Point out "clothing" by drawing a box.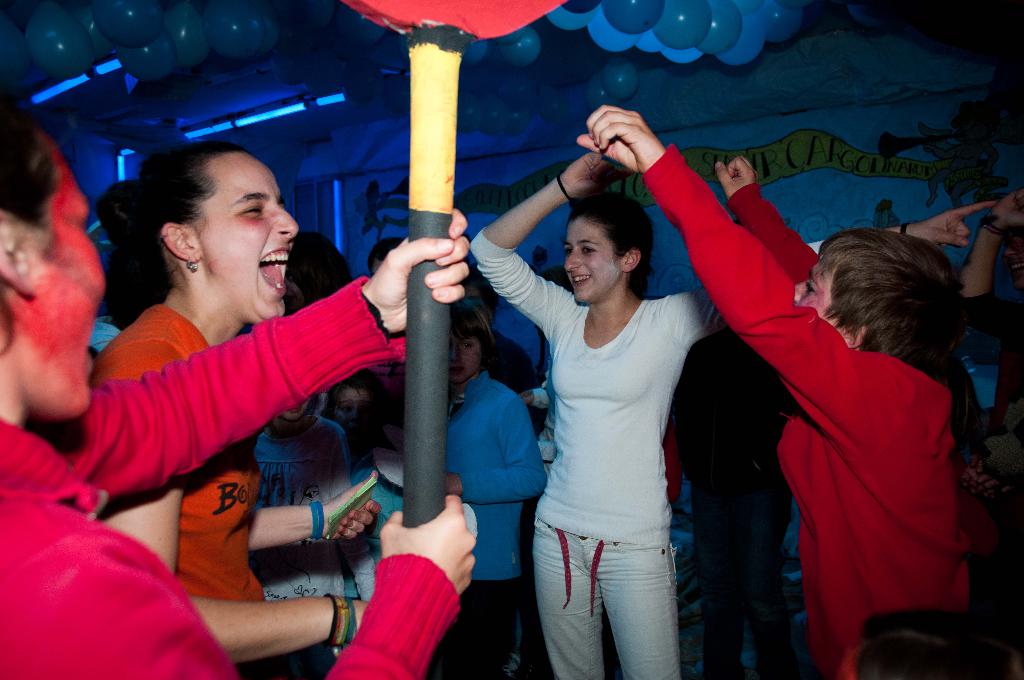
<box>471,224,829,679</box>.
